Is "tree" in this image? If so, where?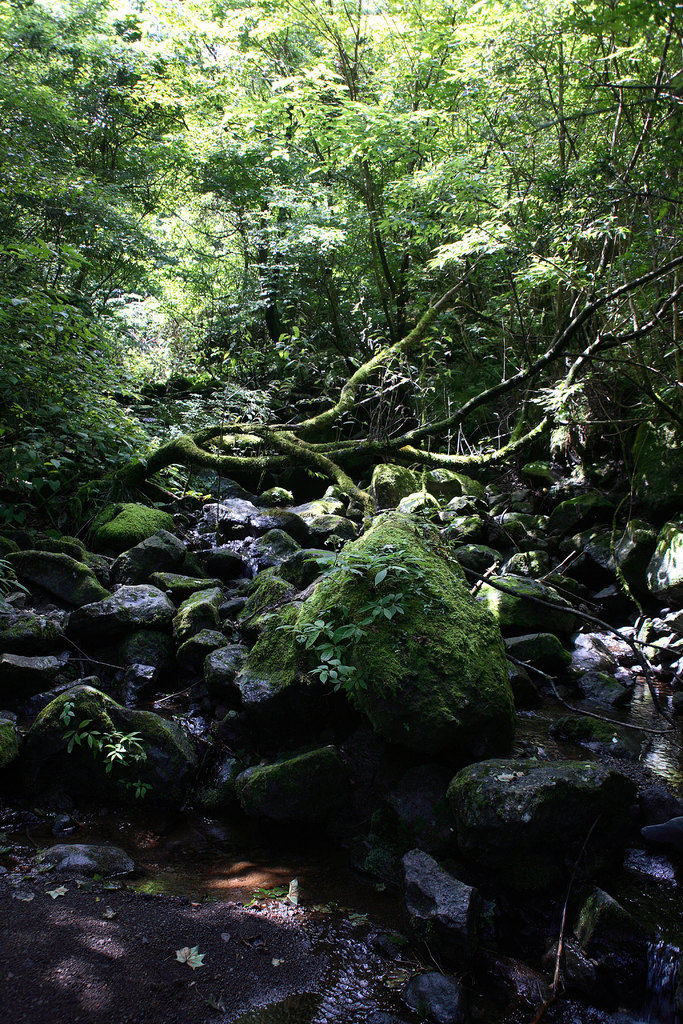
Yes, at [x1=0, y1=0, x2=308, y2=509].
